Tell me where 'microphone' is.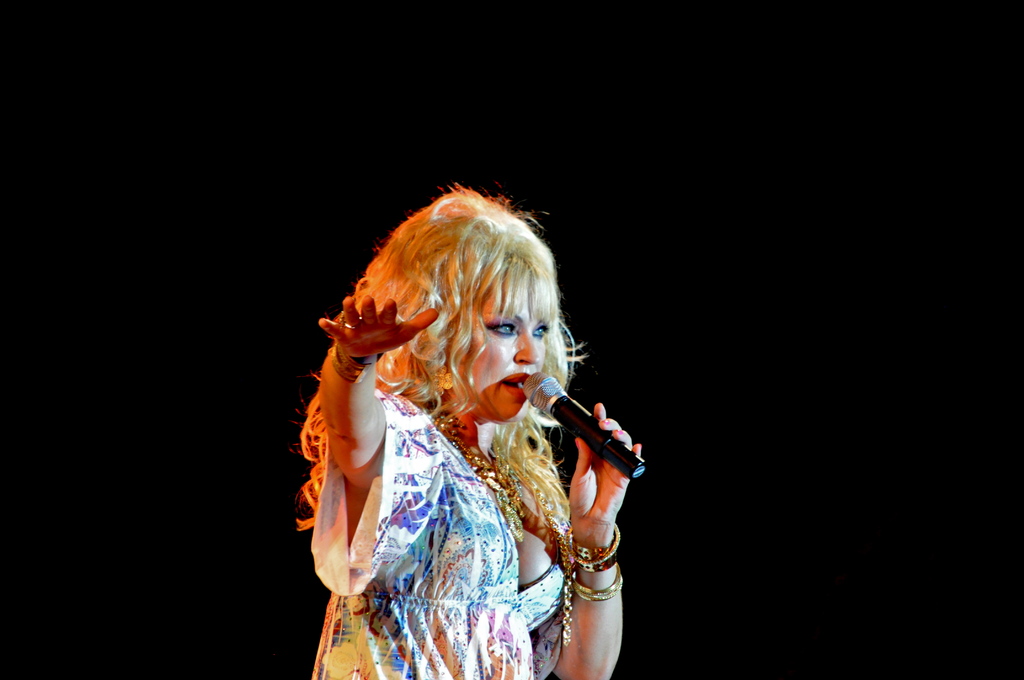
'microphone' is at Rect(533, 389, 632, 508).
